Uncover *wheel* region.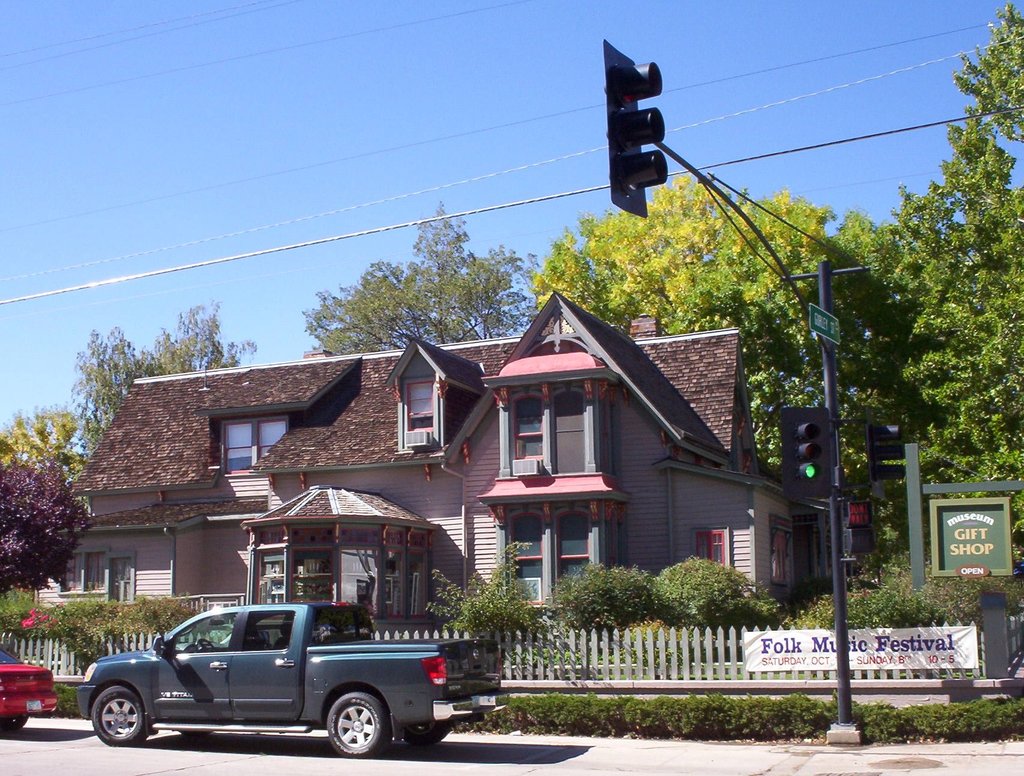
Uncovered: [left=76, top=680, right=152, bottom=764].
